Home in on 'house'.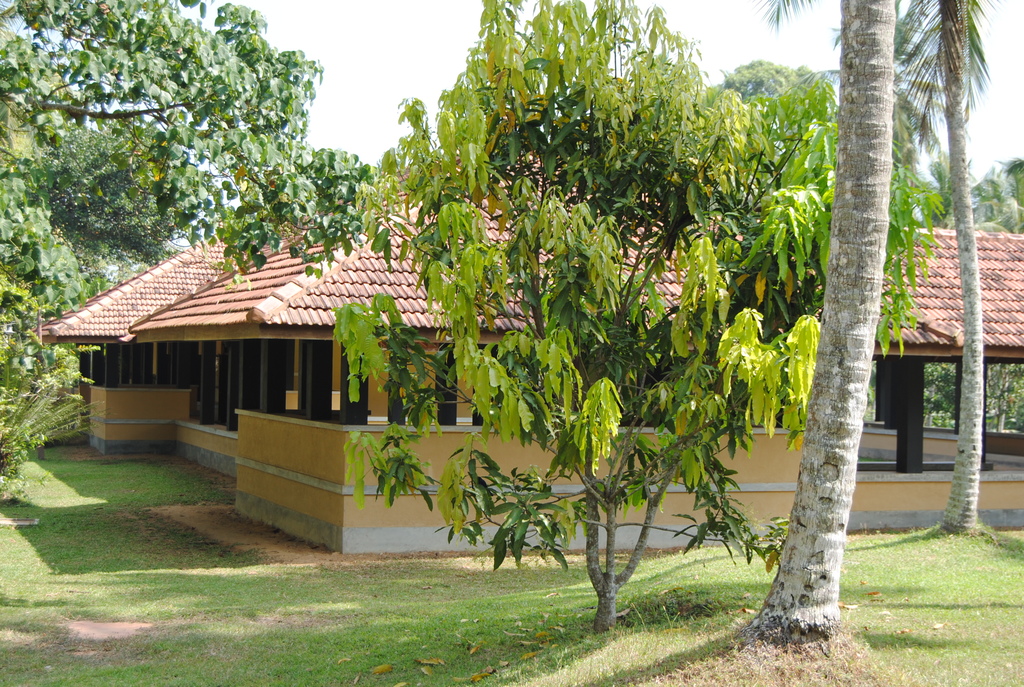
Homed in at 10/144/1023/554.
